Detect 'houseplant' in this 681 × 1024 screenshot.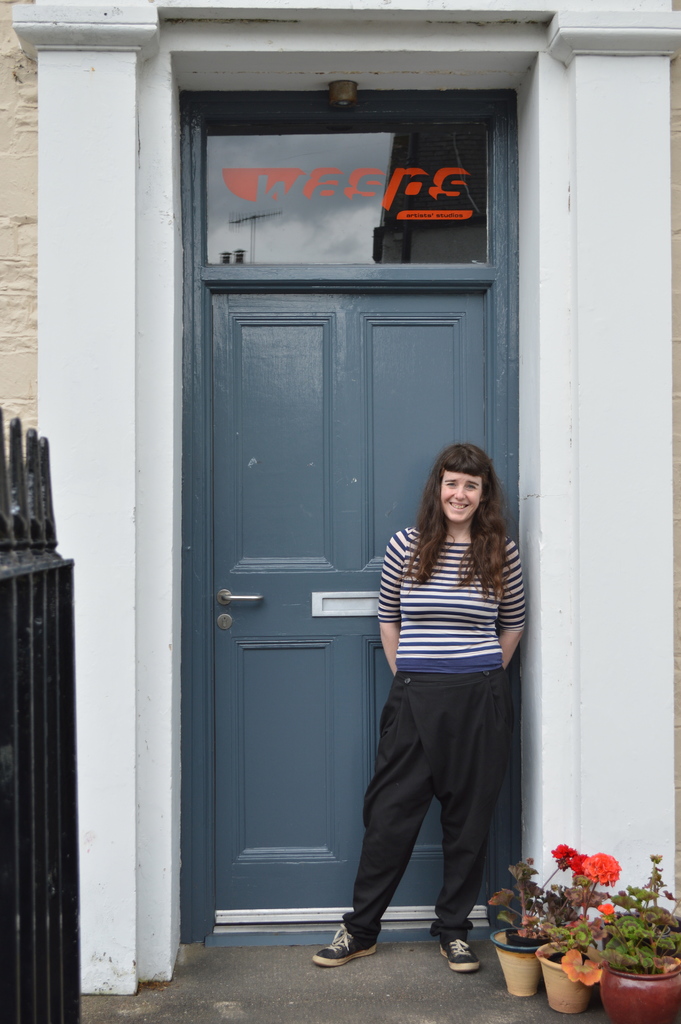
Detection: [576, 853, 680, 1023].
